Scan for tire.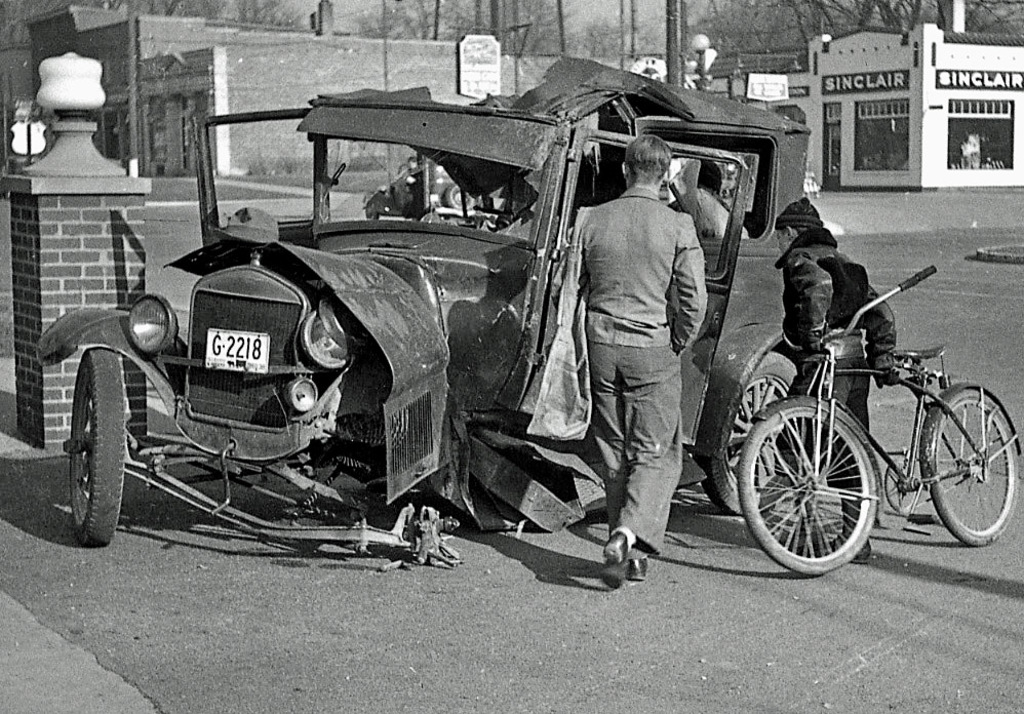
Scan result: pyautogui.locateOnScreen(68, 349, 124, 548).
